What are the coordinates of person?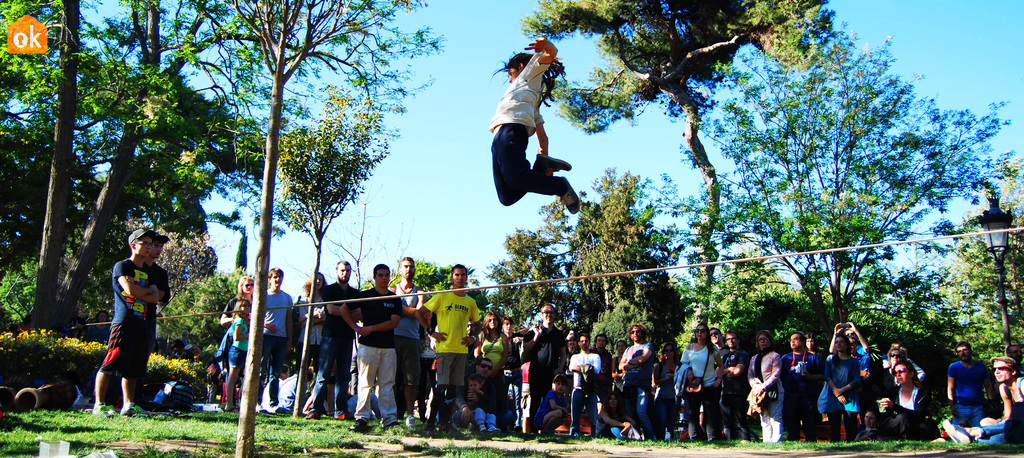
l=623, t=320, r=653, b=442.
